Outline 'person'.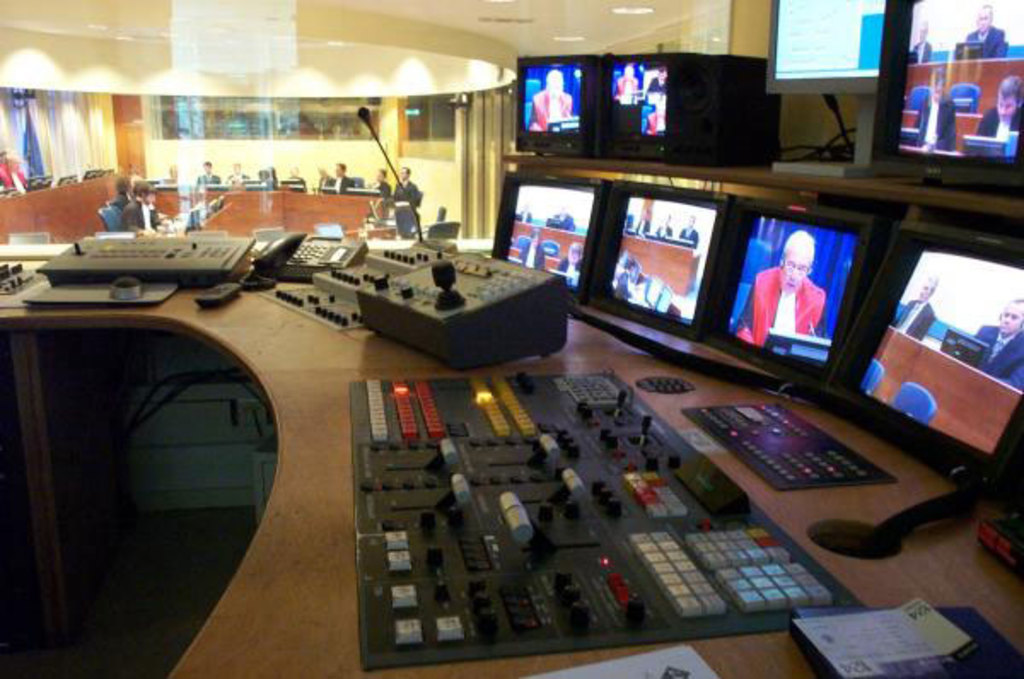
Outline: <bbox>978, 63, 1022, 148</bbox>.
